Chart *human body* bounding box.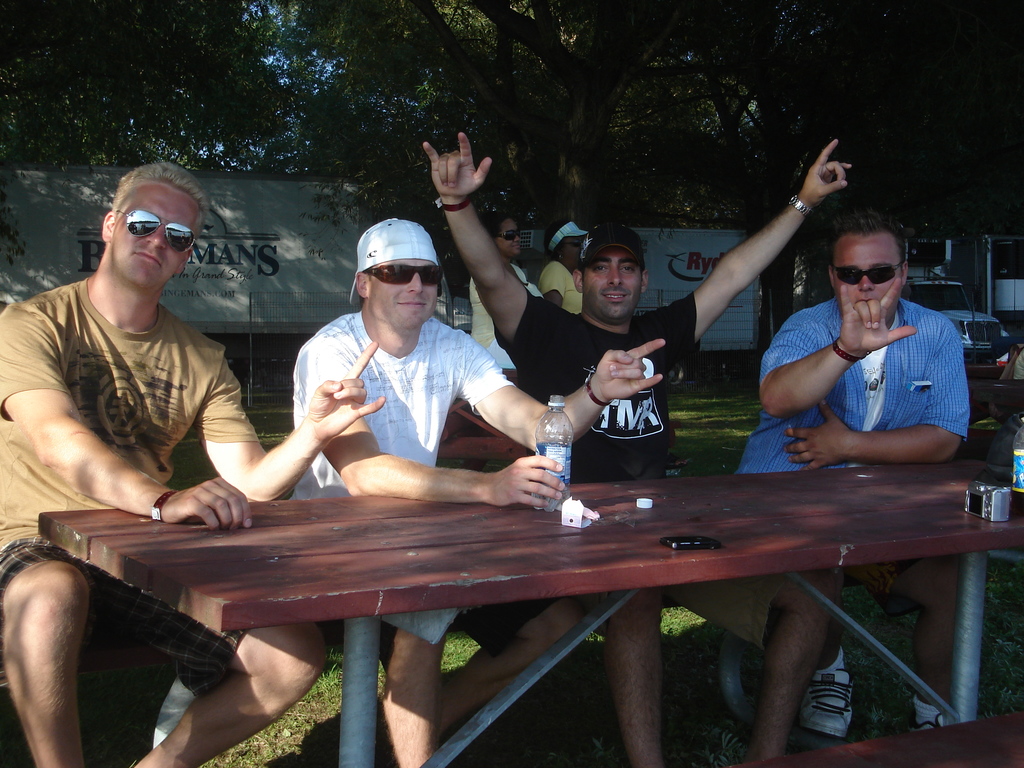
Charted: pyautogui.locateOnScreen(289, 310, 668, 767).
